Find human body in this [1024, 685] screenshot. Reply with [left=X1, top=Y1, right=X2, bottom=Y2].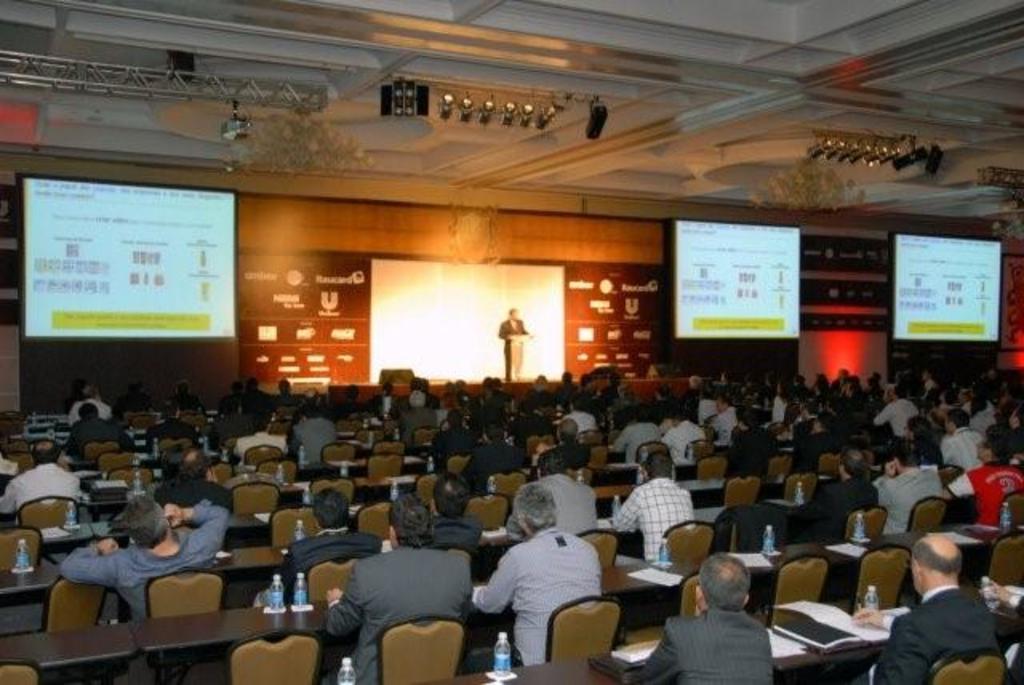
[left=678, top=373, right=709, bottom=415].
